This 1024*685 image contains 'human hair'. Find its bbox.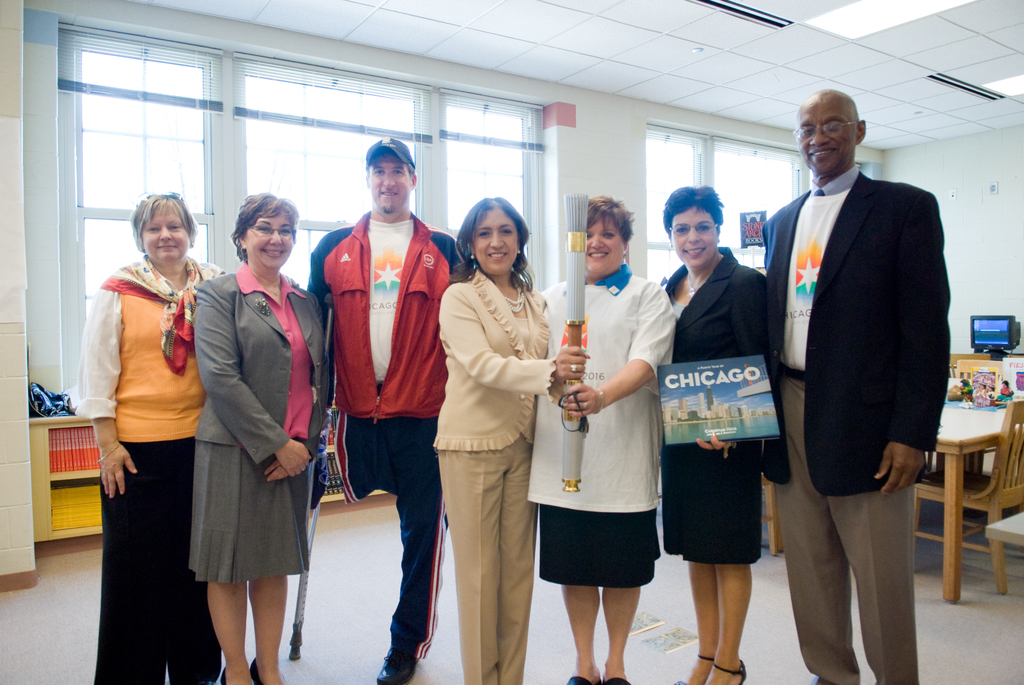
locate(664, 186, 727, 237).
